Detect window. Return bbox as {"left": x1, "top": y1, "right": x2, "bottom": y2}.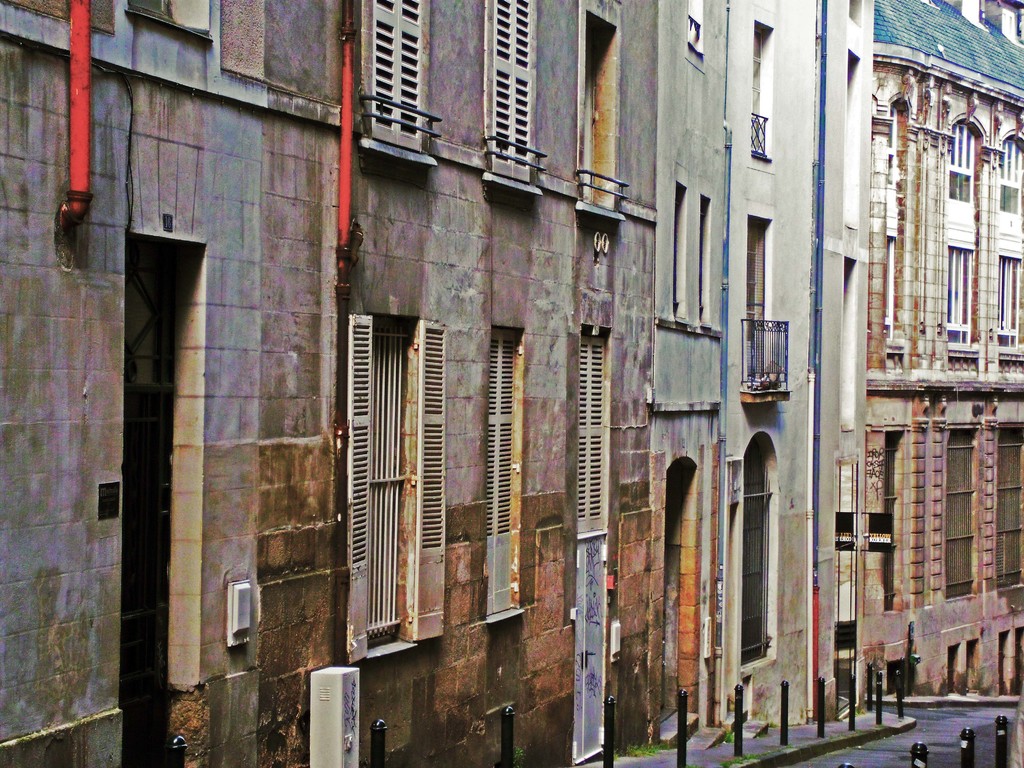
{"left": 484, "top": 0, "right": 545, "bottom": 195}.
